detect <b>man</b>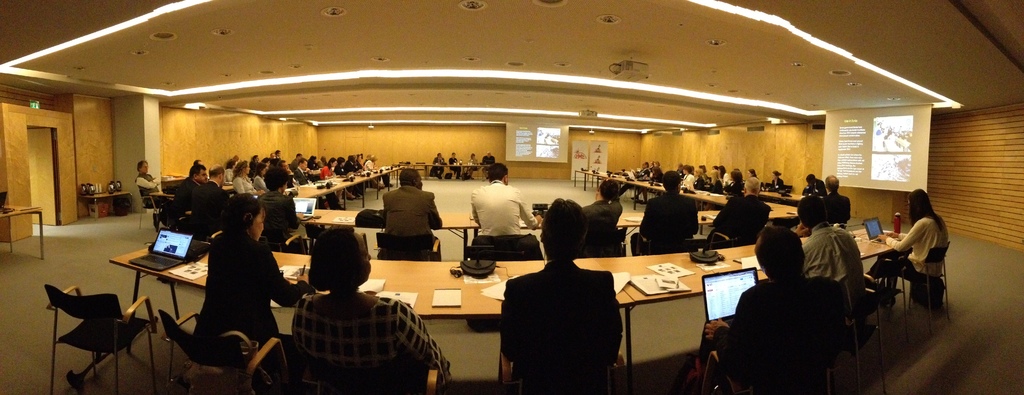
194 166 236 225
